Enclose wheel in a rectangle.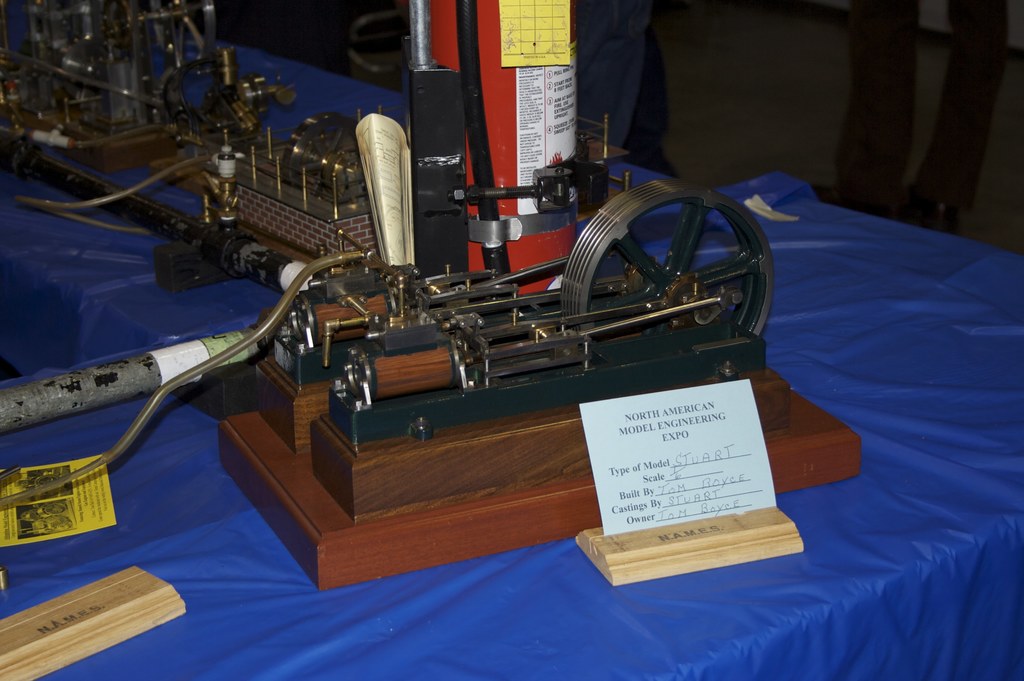
[569,201,750,362].
